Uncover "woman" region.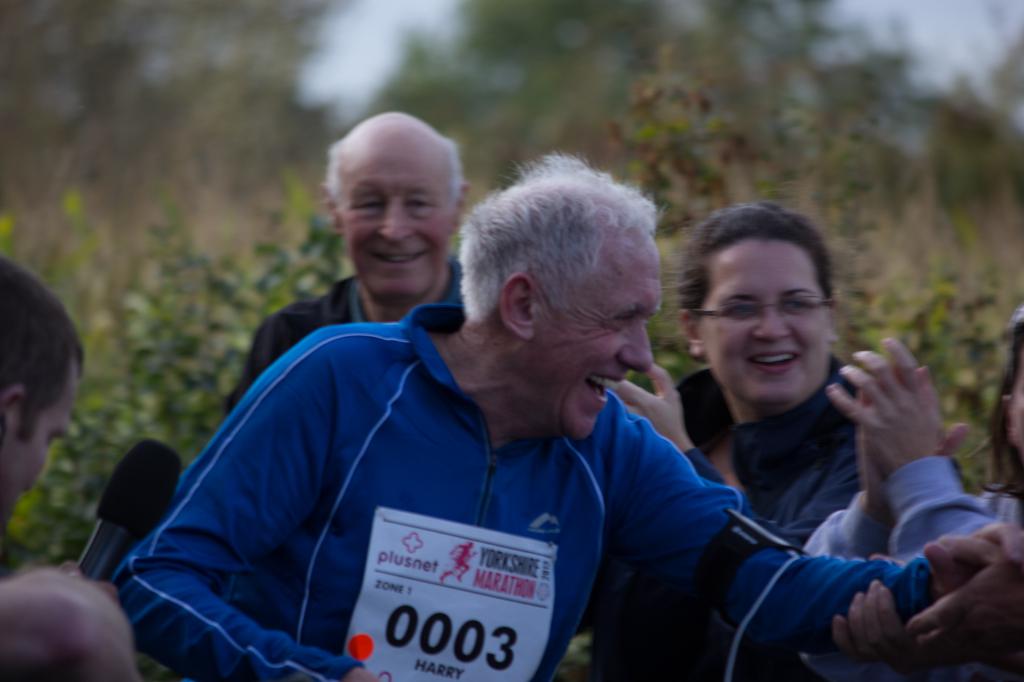
Uncovered: Rect(609, 204, 967, 563).
